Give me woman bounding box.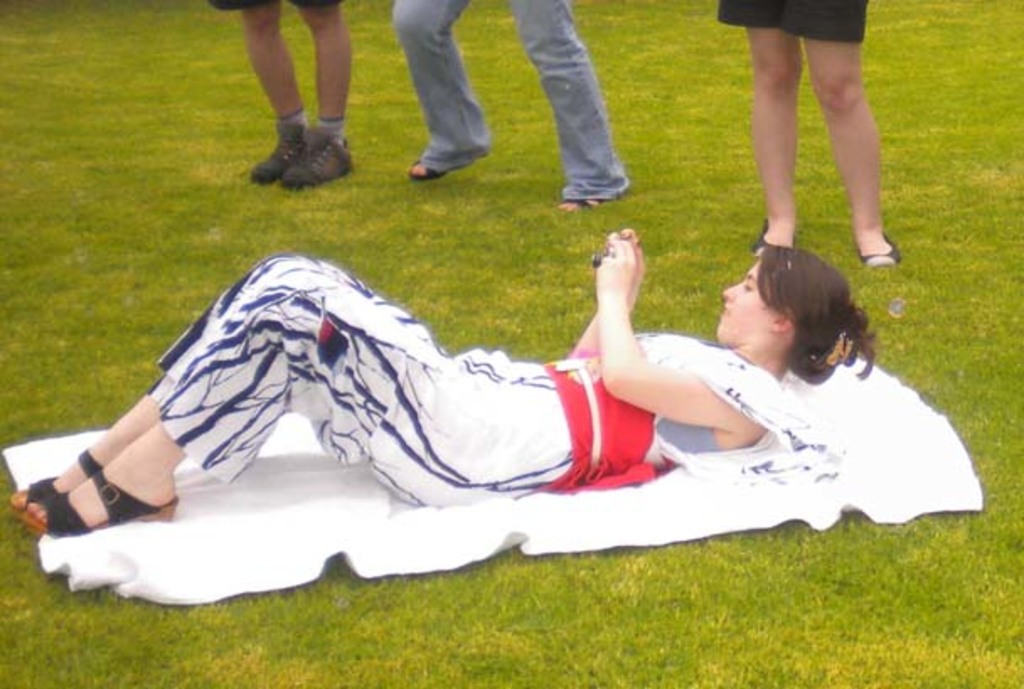
(x1=711, y1=0, x2=899, y2=273).
